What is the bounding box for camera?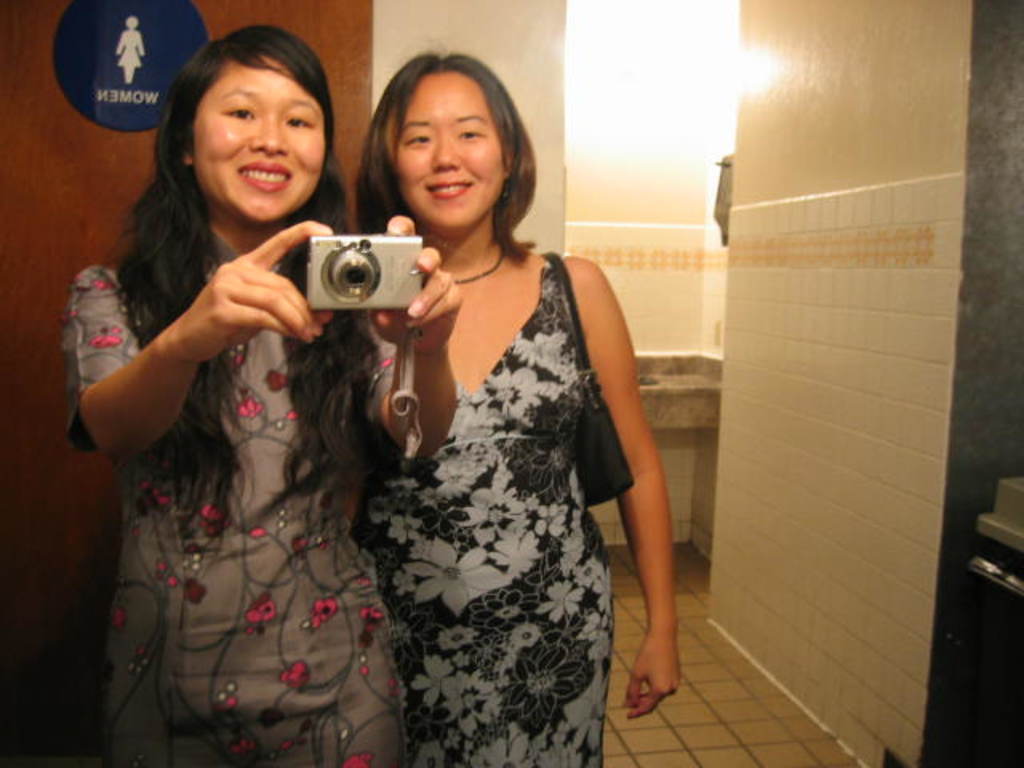
306 237 429 315.
